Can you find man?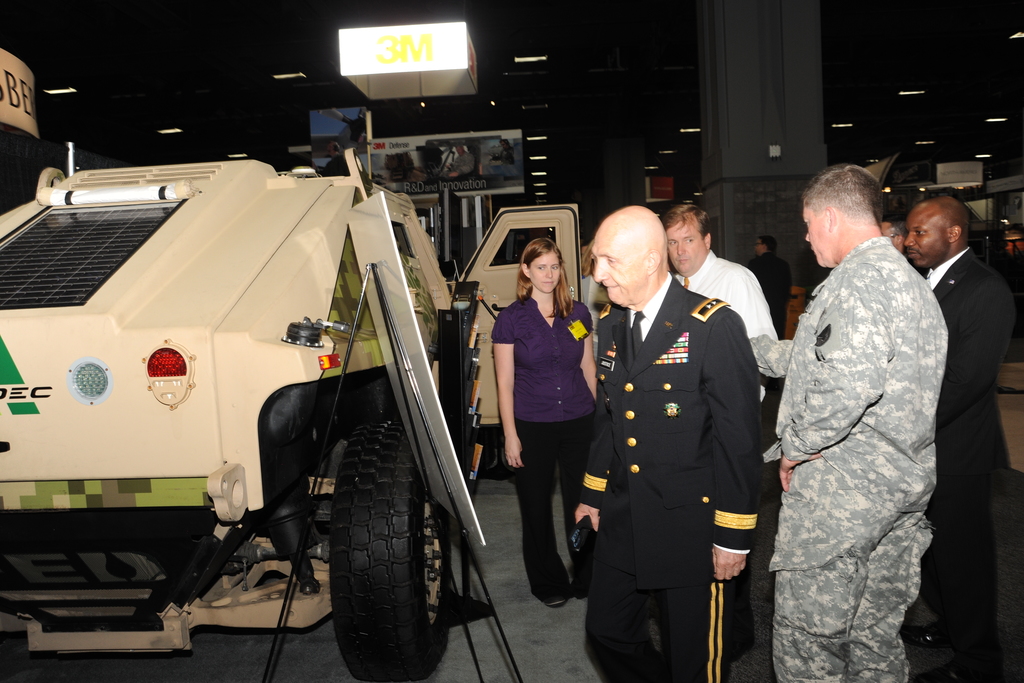
Yes, bounding box: {"left": 901, "top": 197, "right": 1016, "bottom": 682}.
